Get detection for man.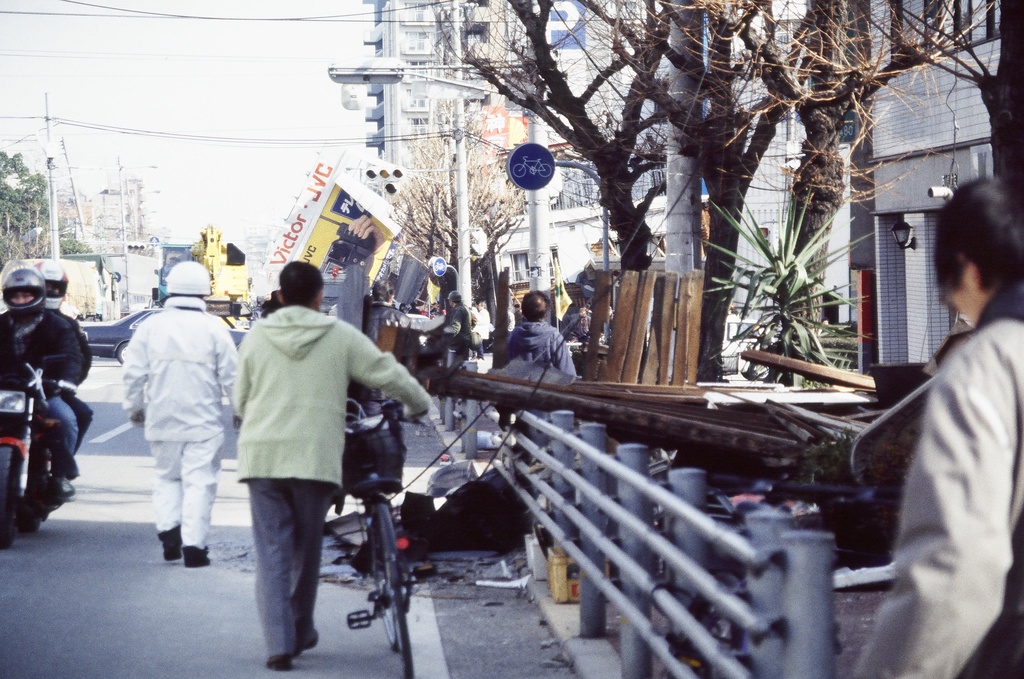
Detection: (427,291,476,347).
